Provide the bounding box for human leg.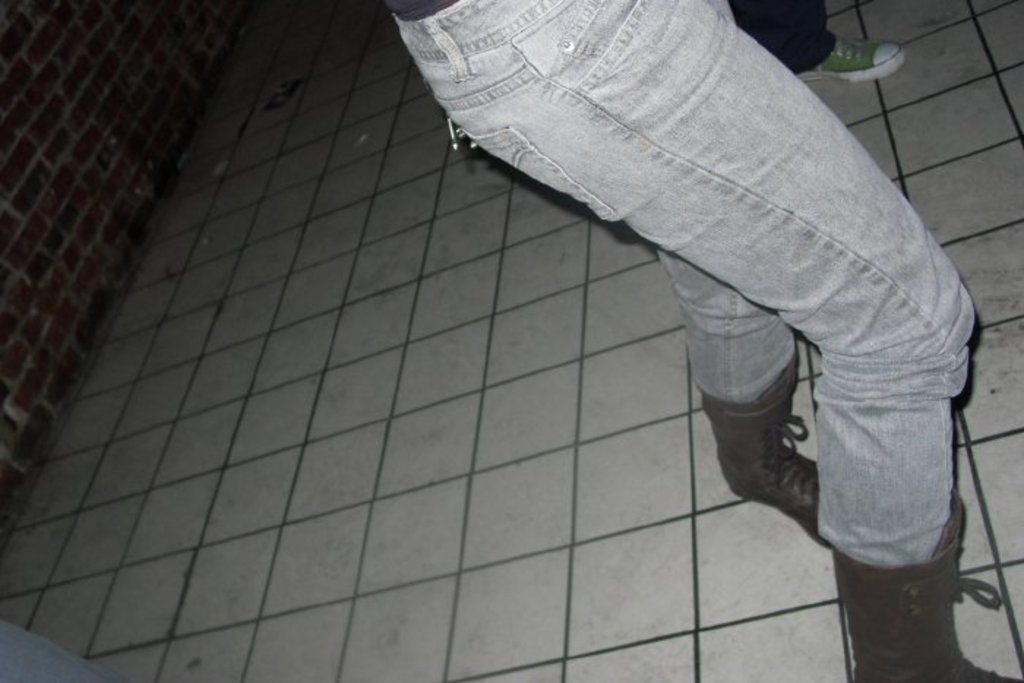
crop(405, 0, 1009, 680).
